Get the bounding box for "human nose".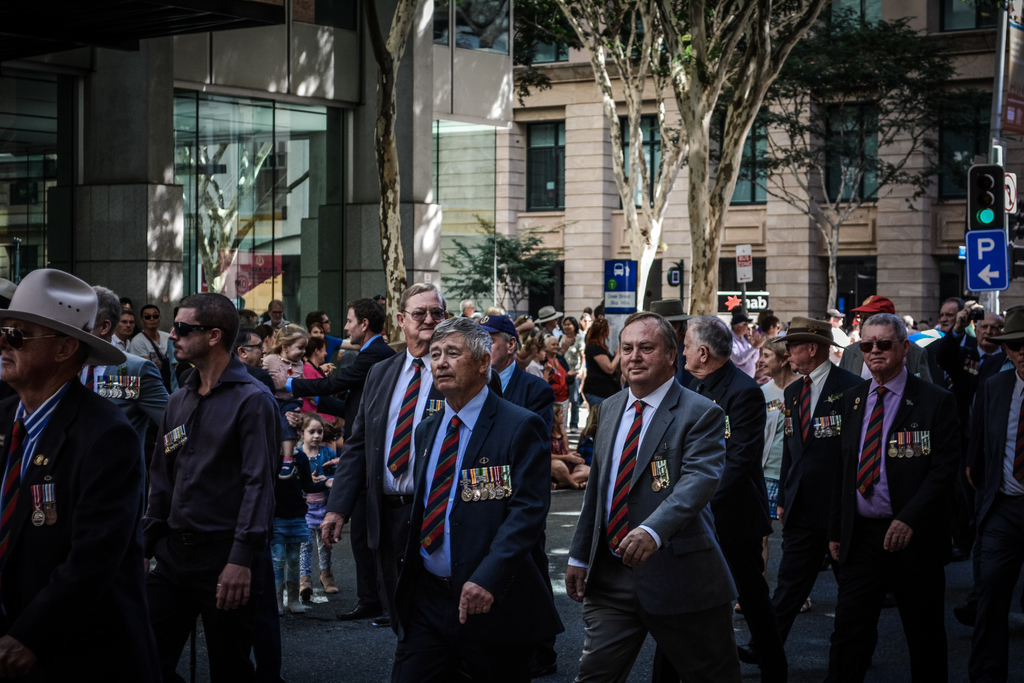
bbox=(938, 315, 948, 325).
